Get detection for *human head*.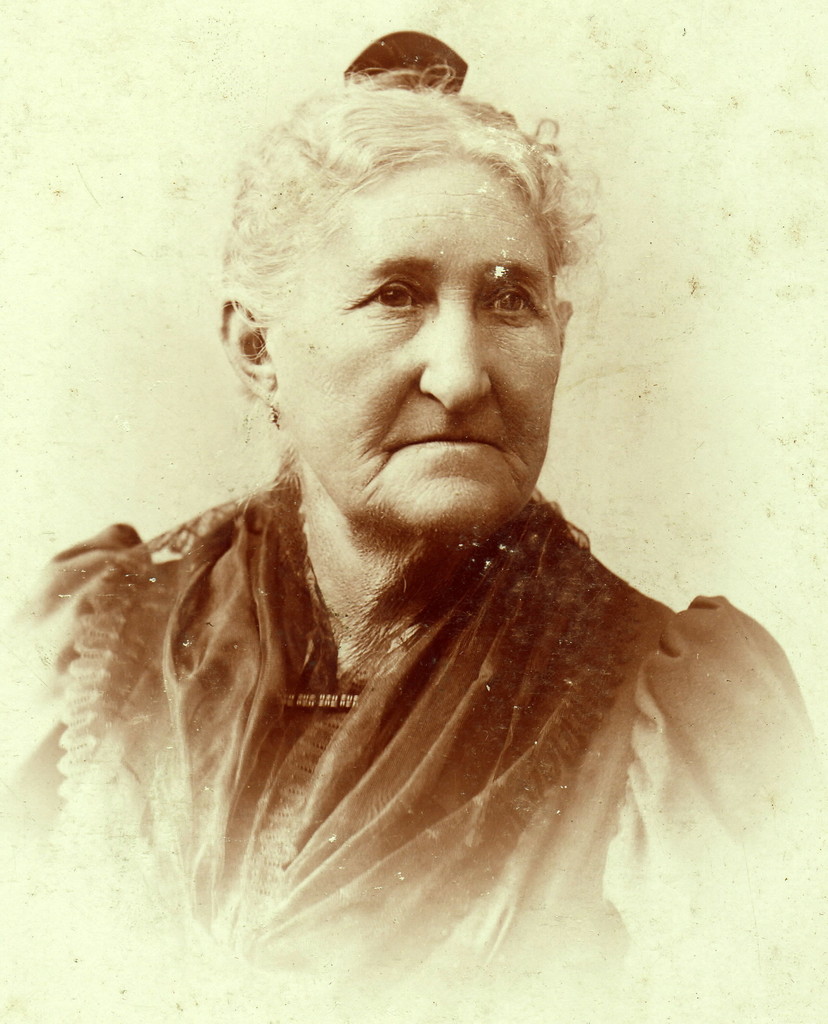
Detection: [215, 67, 573, 535].
